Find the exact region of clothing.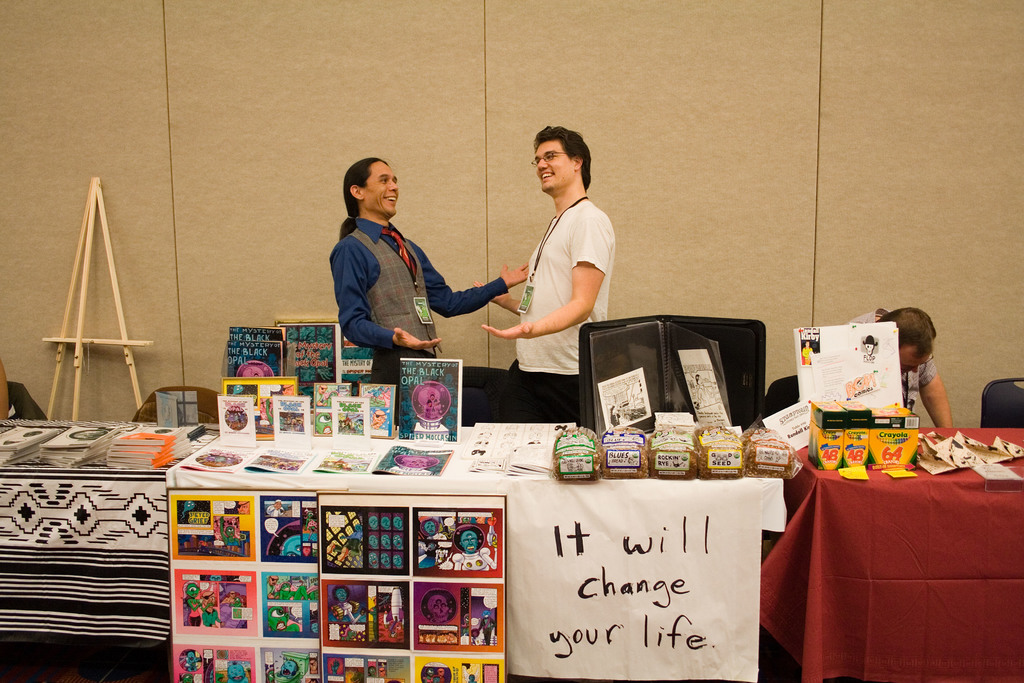
Exact region: bbox=(842, 308, 938, 425).
